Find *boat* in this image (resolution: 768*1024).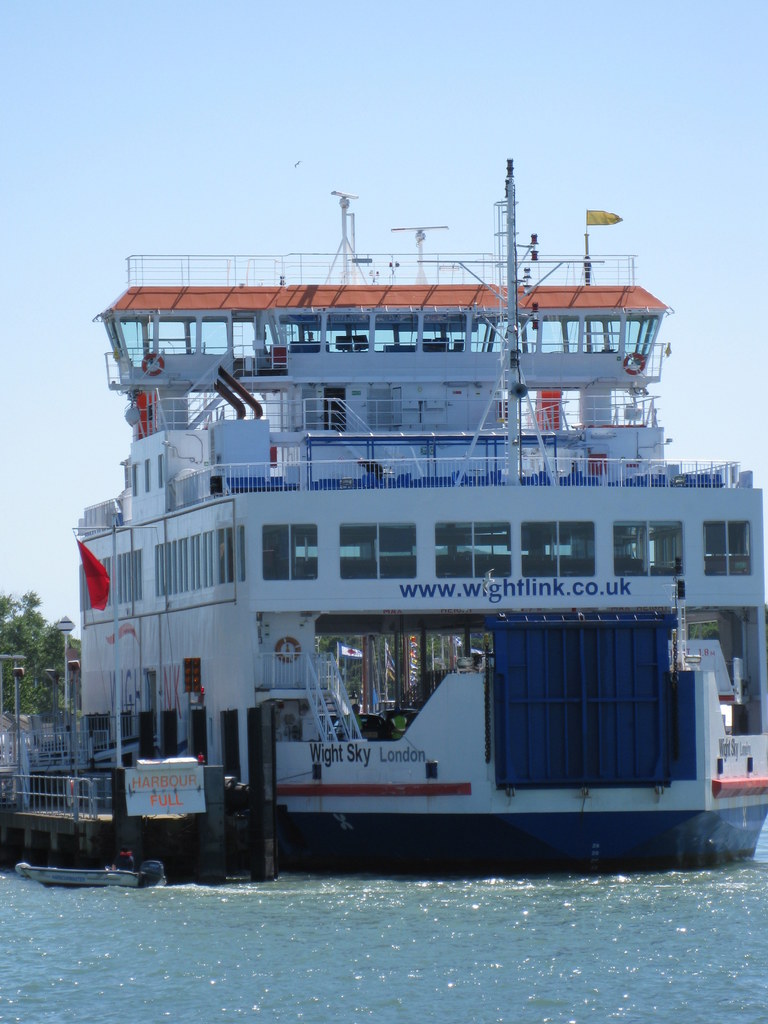
(left=29, top=123, right=767, bottom=847).
